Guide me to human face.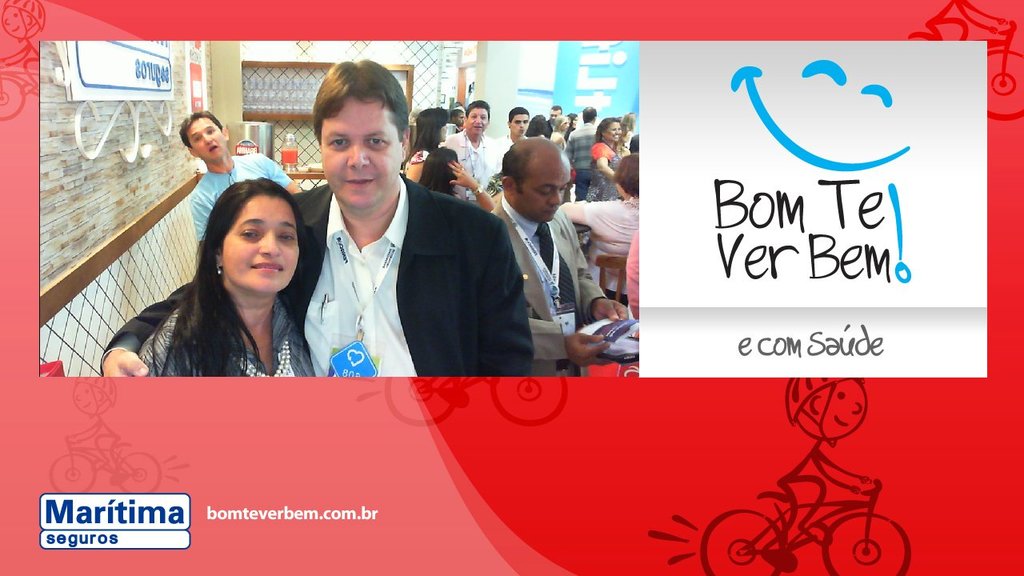
Guidance: l=184, t=117, r=229, b=163.
